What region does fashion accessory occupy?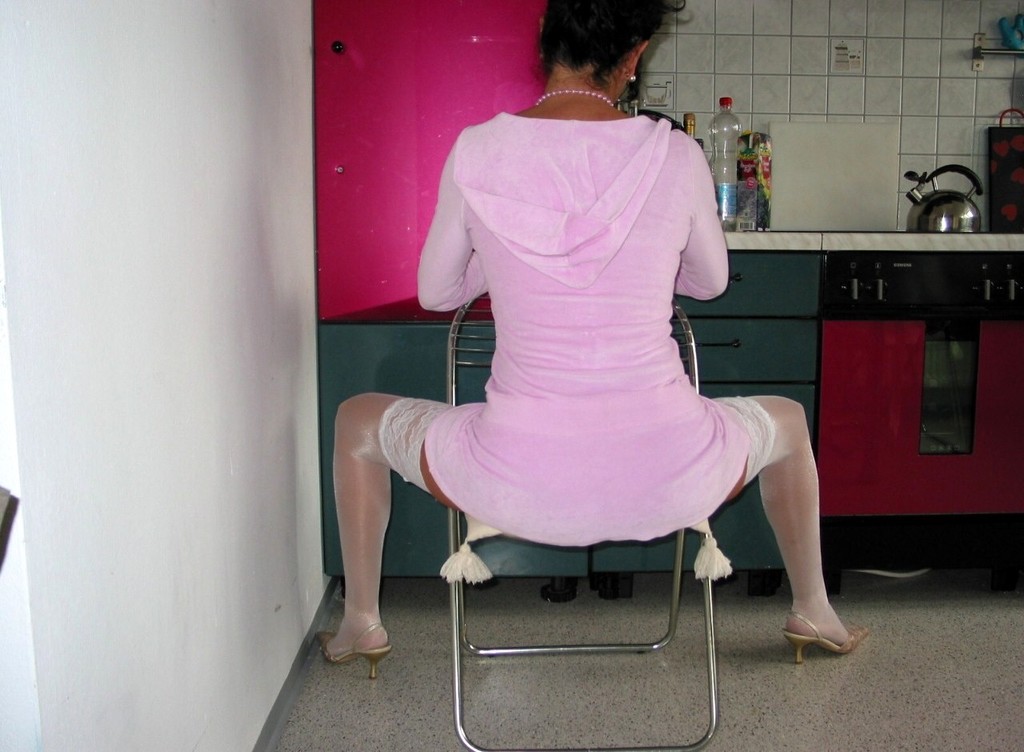
box=[620, 66, 638, 86].
